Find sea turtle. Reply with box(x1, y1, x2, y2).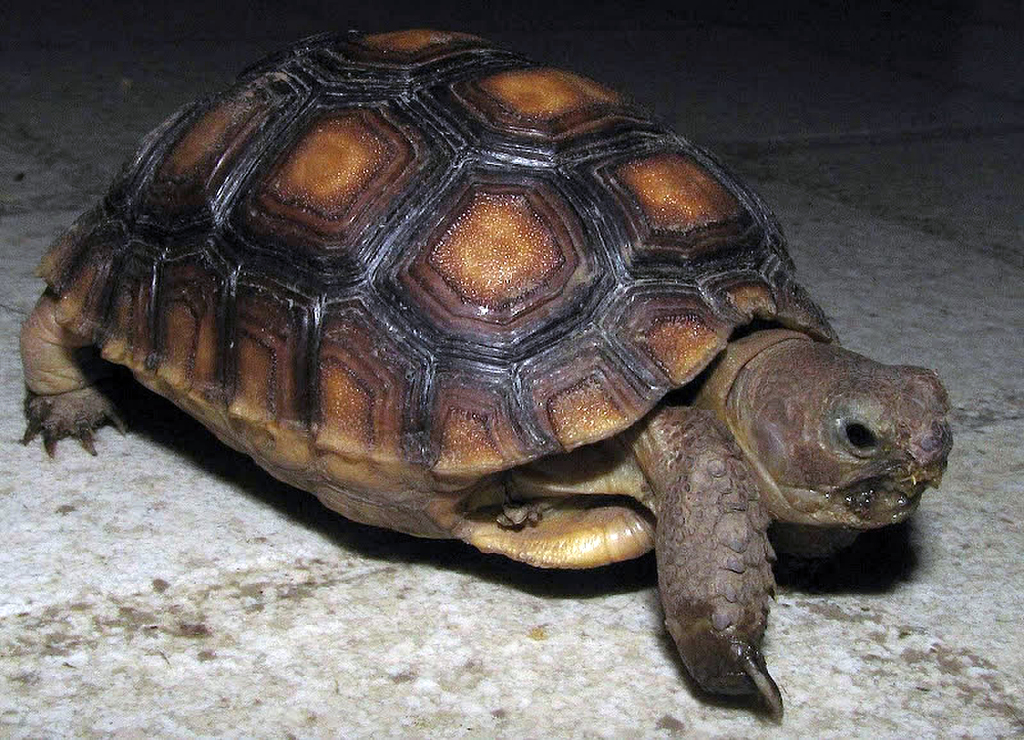
box(15, 24, 955, 716).
